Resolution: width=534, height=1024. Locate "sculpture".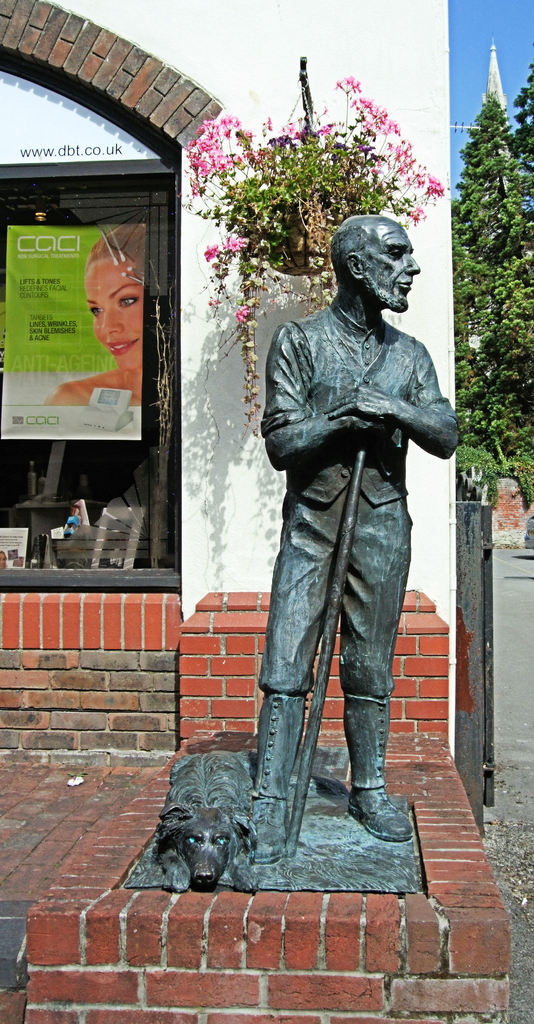
[left=152, top=211, right=462, bottom=895].
